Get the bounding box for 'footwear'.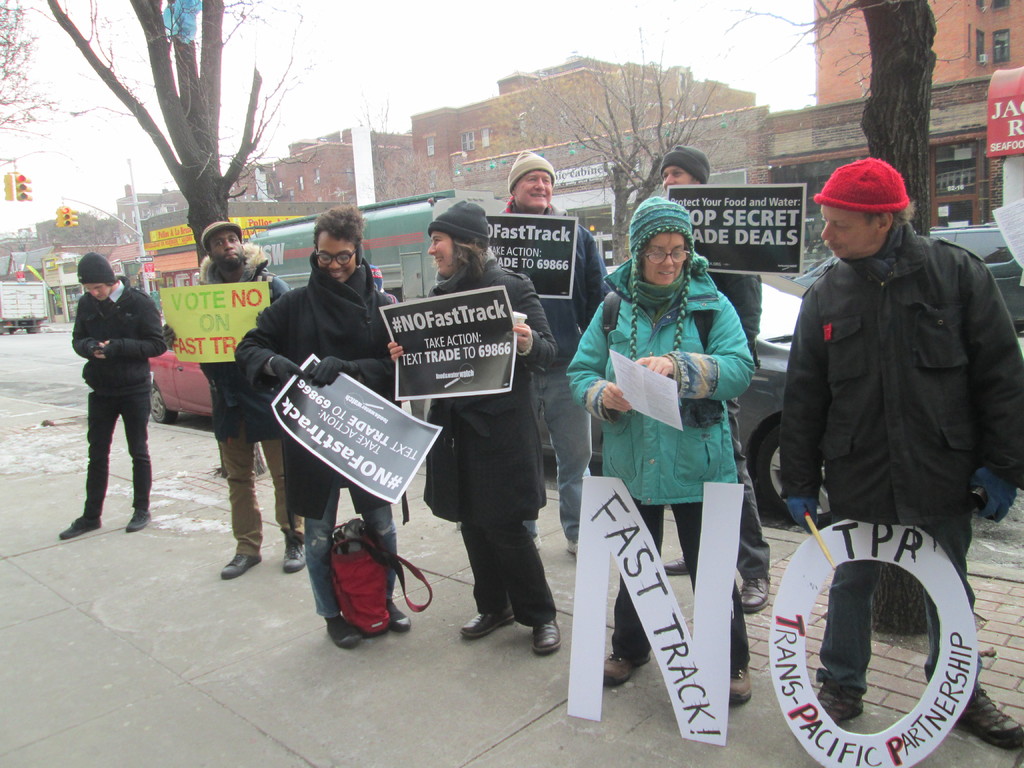
<box>56,516,106,538</box>.
